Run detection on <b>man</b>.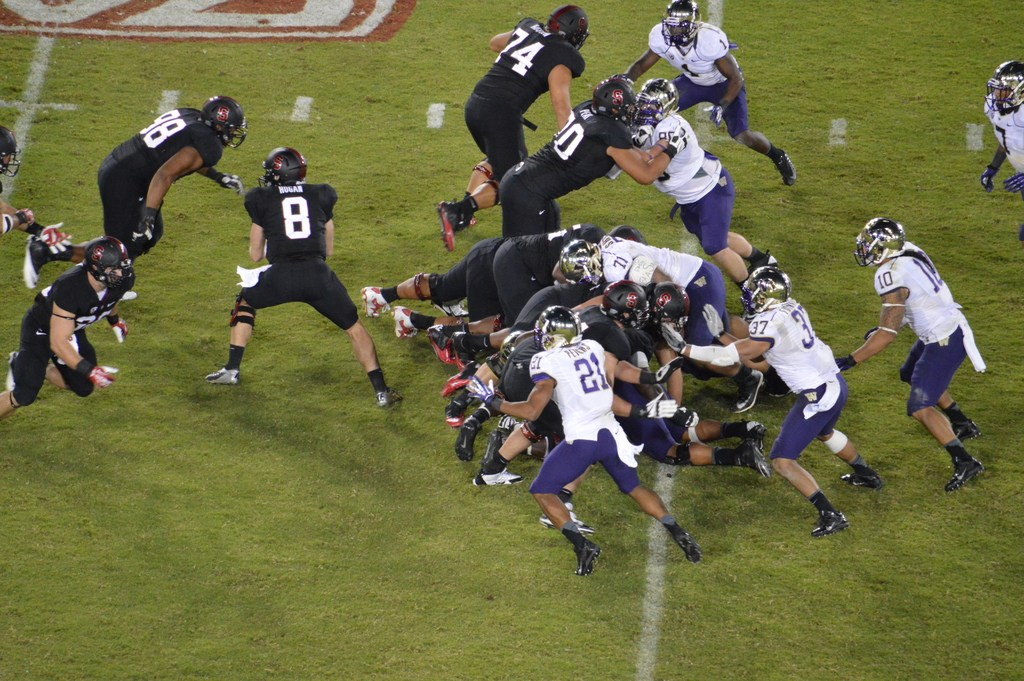
Result: [976, 57, 1023, 245].
